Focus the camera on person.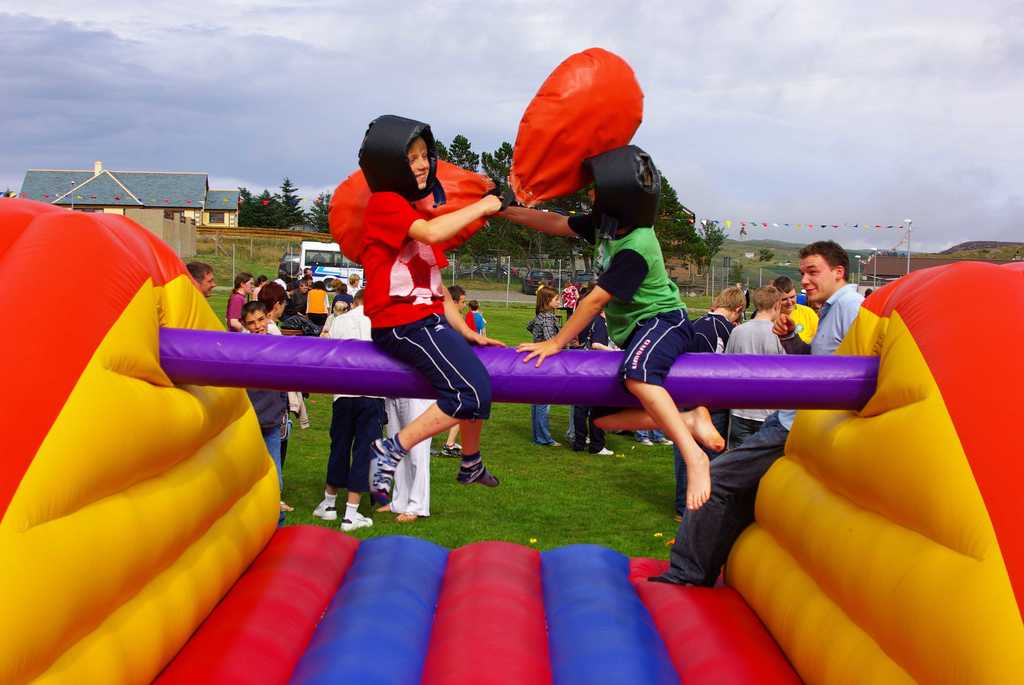
Focus region: [189,261,219,299].
